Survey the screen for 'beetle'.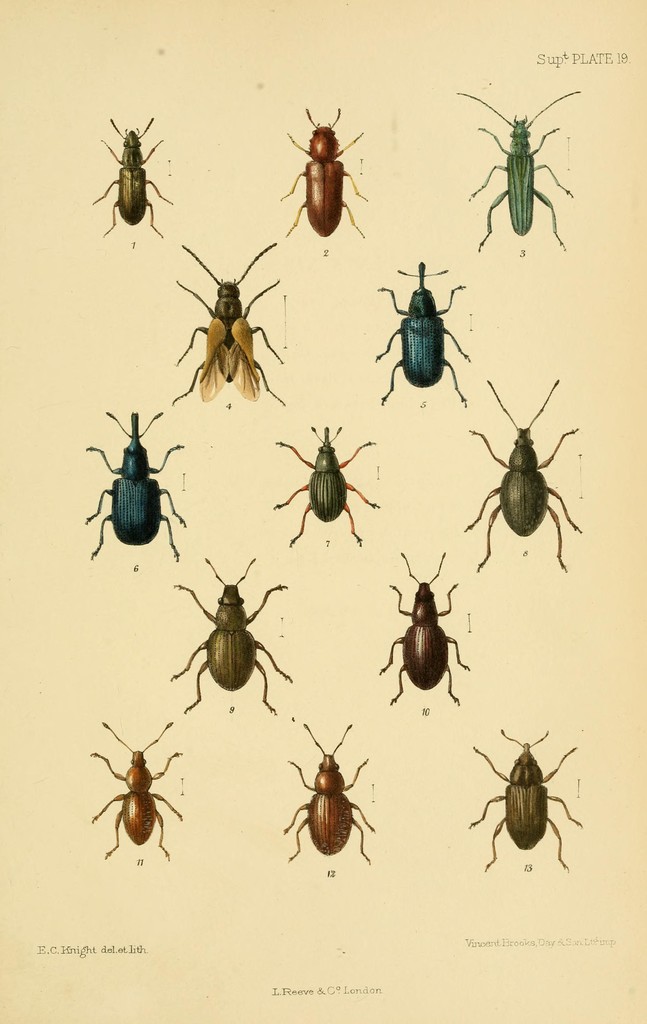
Survey found: bbox(366, 266, 471, 412).
